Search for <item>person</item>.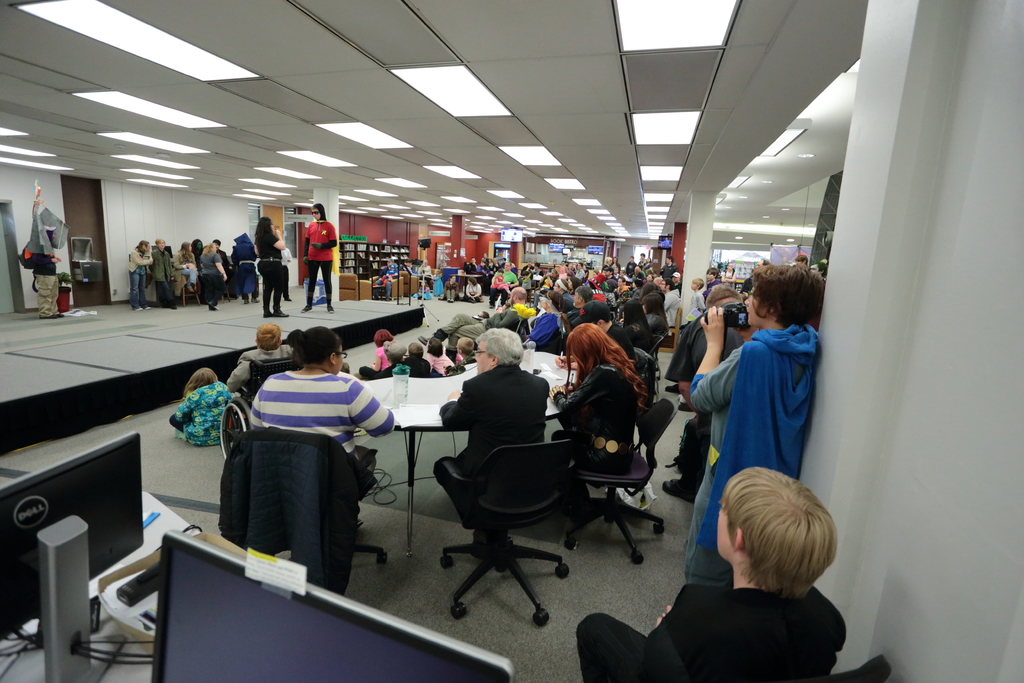
Found at [565,470,851,682].
